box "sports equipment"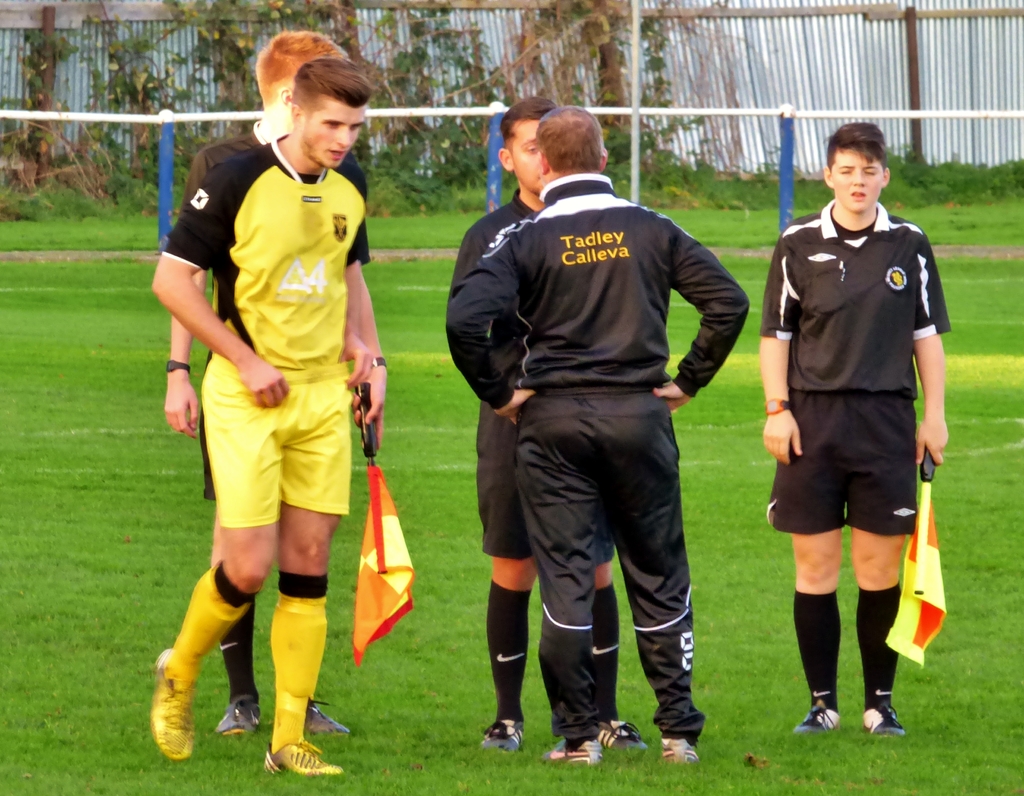
{"left": 797, "top": 701, "right": 842, "bottom": 731}
